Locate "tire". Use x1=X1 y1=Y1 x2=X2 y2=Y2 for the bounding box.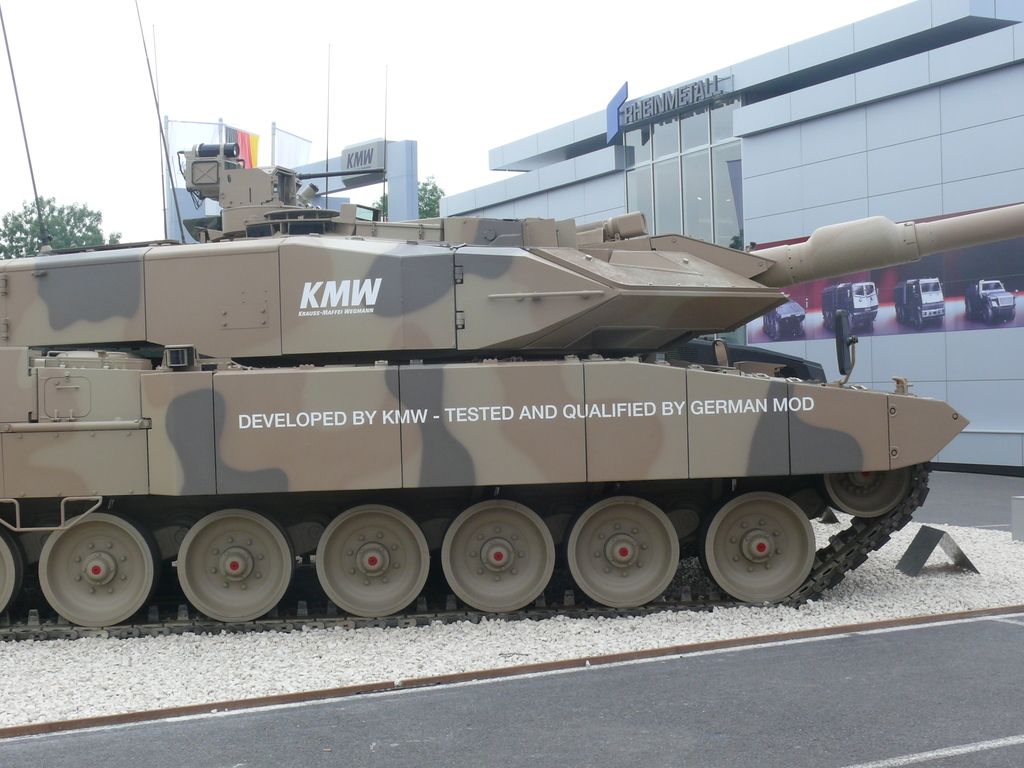
x1=314 y1=502 x2=431 y2=616.
